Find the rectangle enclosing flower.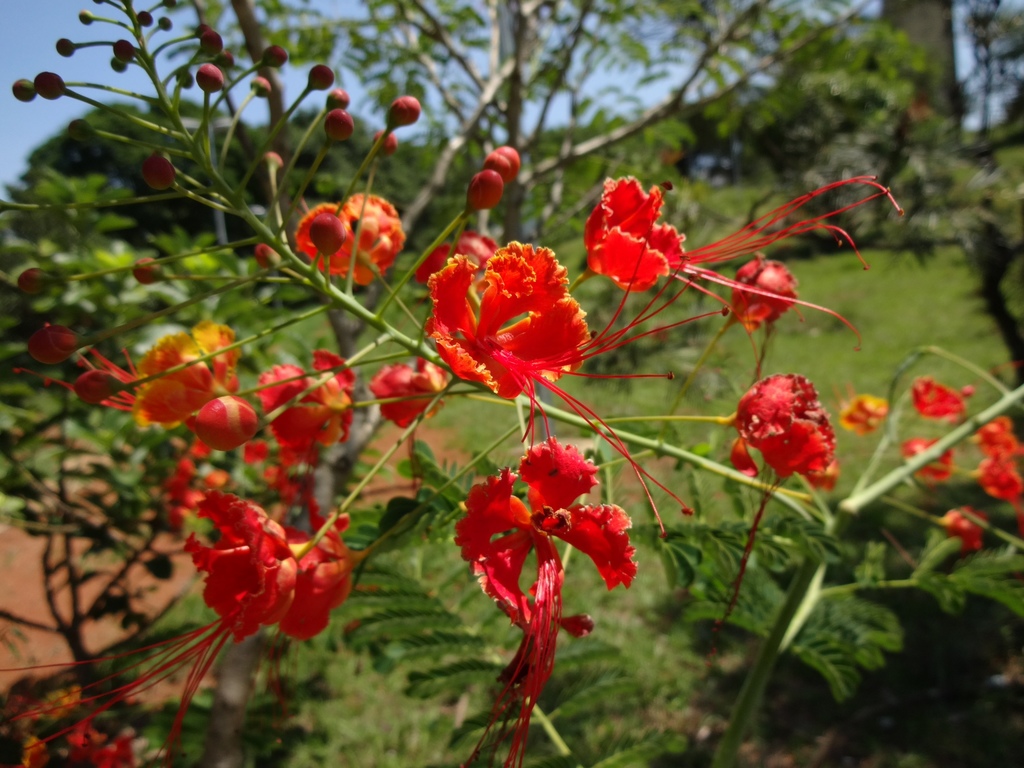
(x1=900, y1=431, x2=956, y2=484).
